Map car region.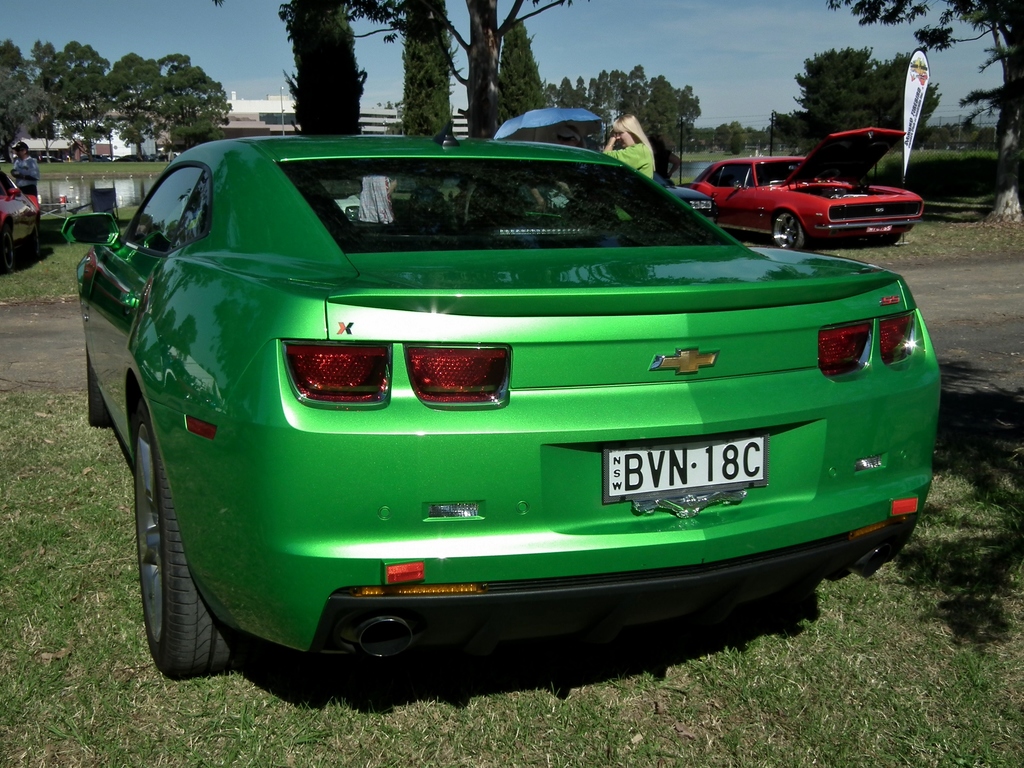
Mapped to BBox(0, 152, 41, 249).
